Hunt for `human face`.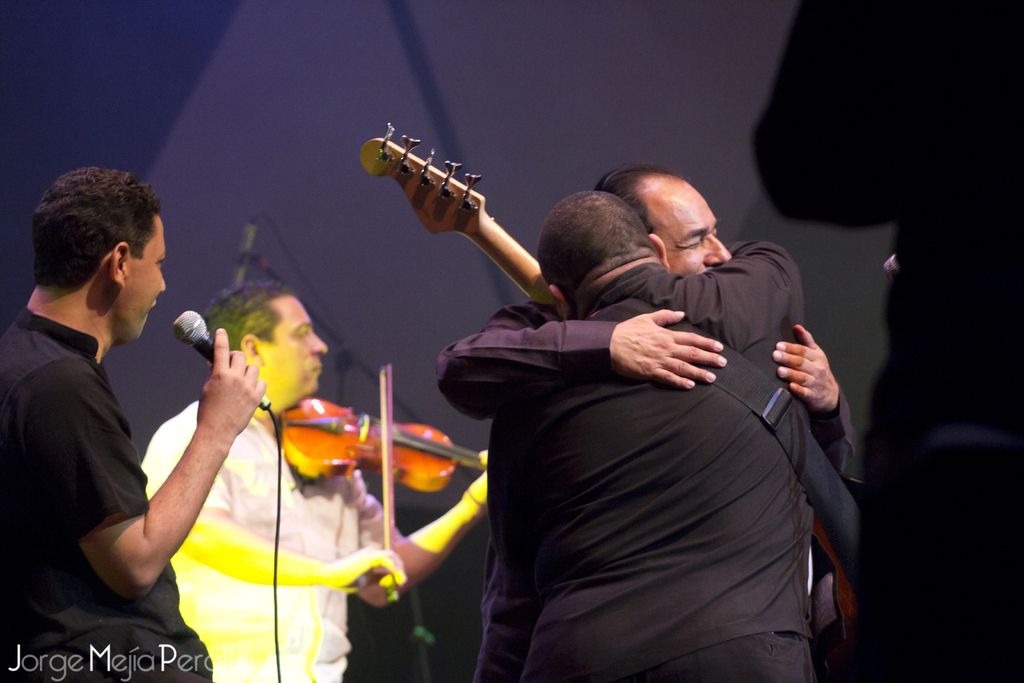
Hunted down at [left=119, top=218, right=166, bottom=343].
